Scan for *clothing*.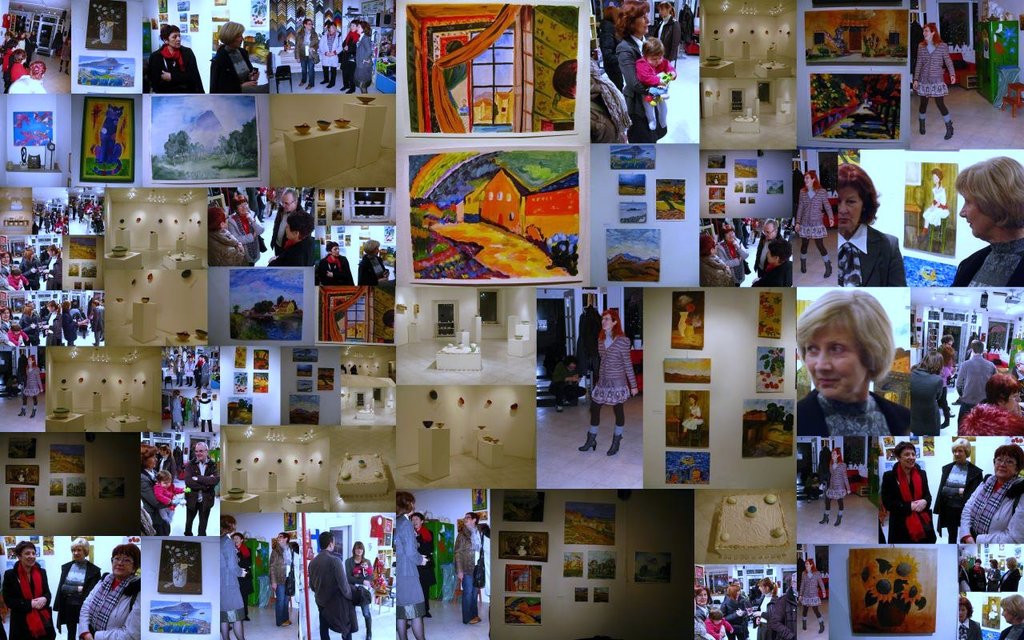
Scan result: l=307, t=553, r=362, b=639.
